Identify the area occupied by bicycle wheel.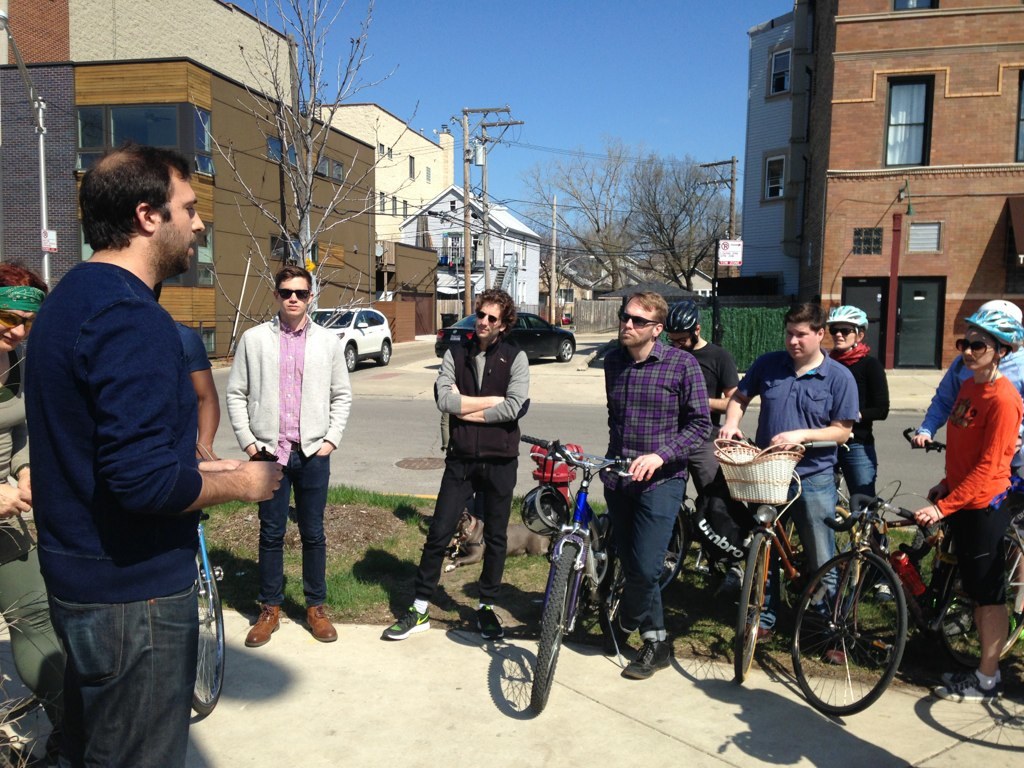
Area: (left=789, top=541, right=910, bottom=712).
